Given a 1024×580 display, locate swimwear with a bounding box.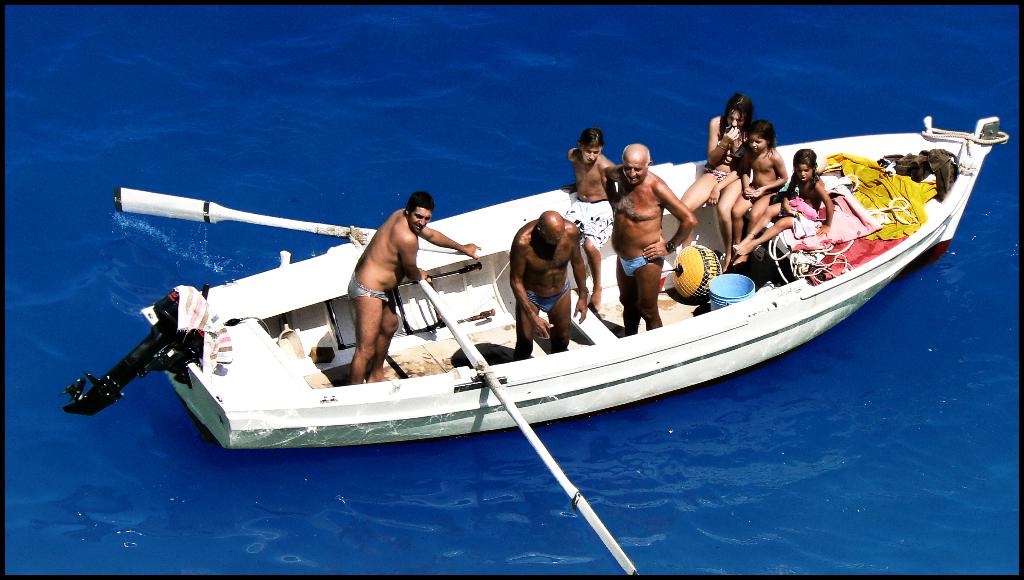
Located: (x1=701, y1=168, x2=733, y2=186).
